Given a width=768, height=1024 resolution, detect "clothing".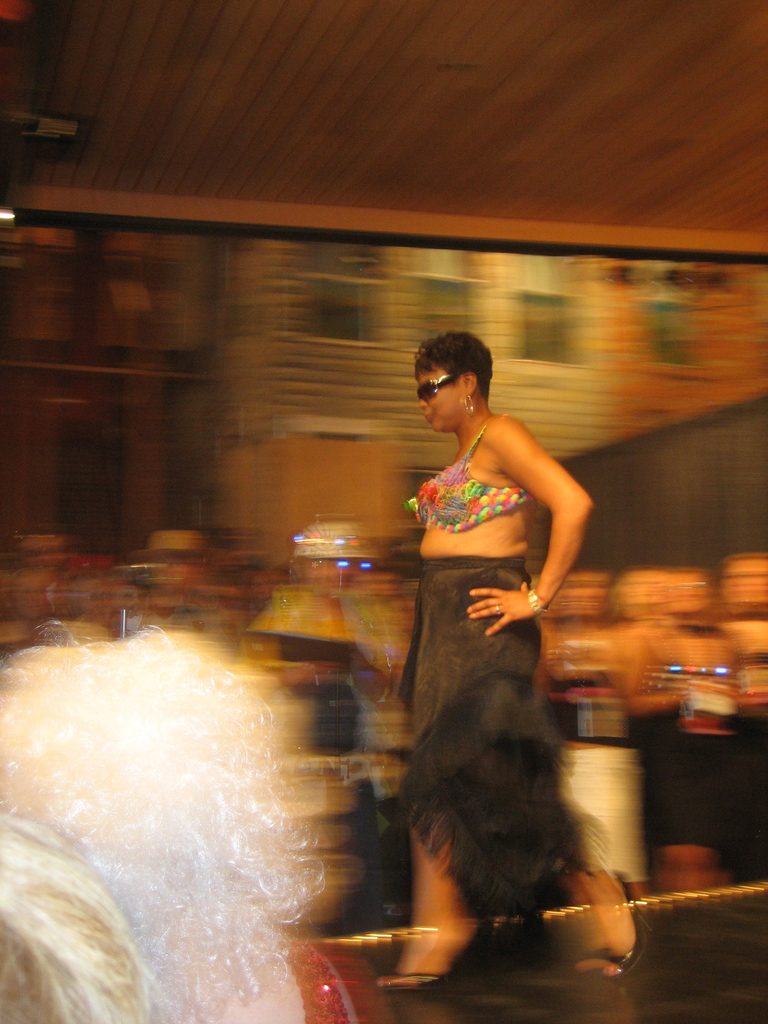
381/379/595/899.
